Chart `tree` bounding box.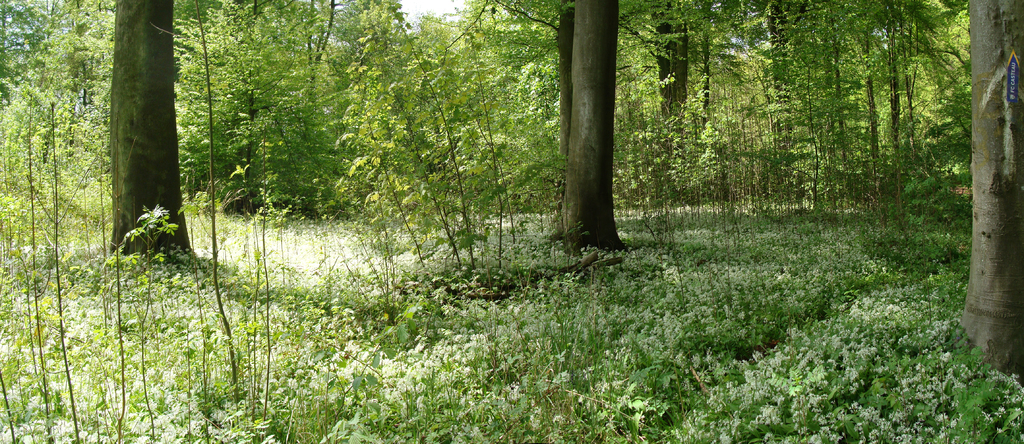
Charted: bbox=[102, 0, 183, 267].
